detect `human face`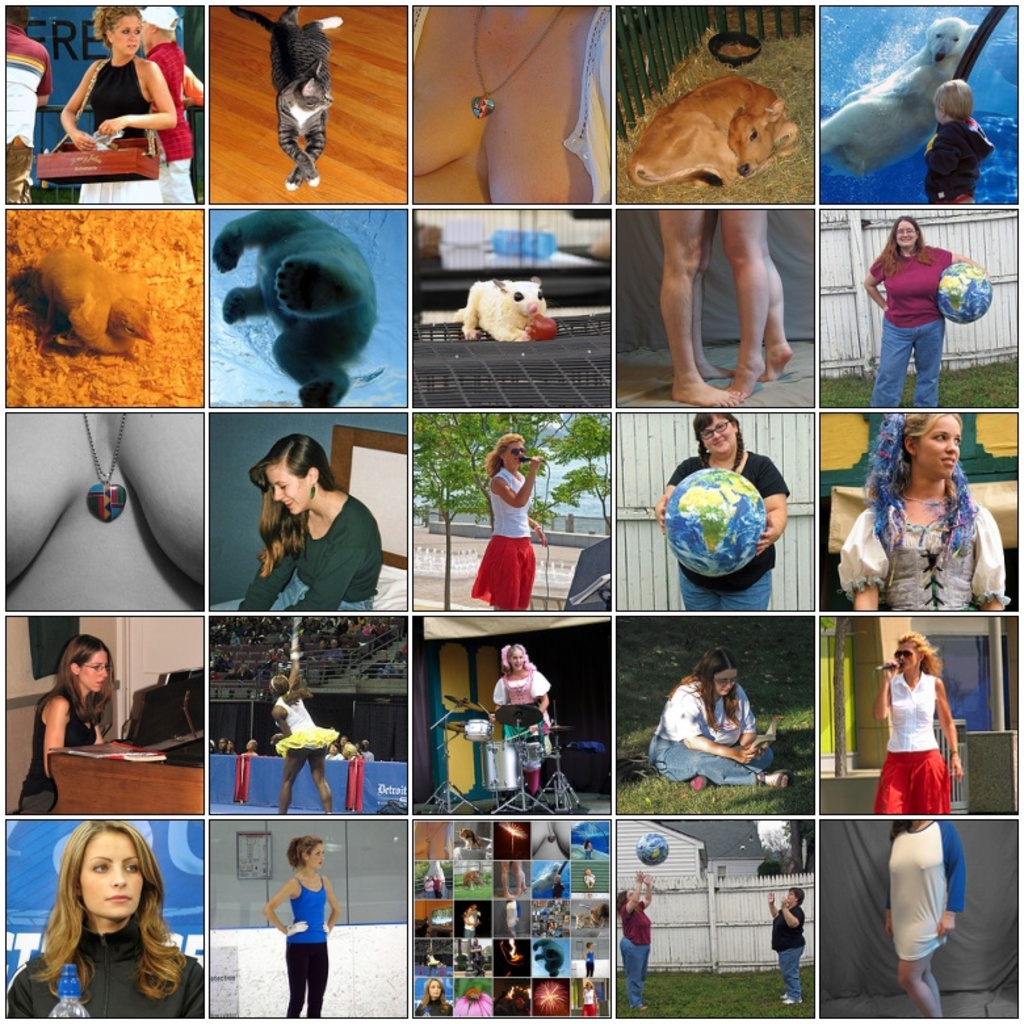
81/832/150/916
